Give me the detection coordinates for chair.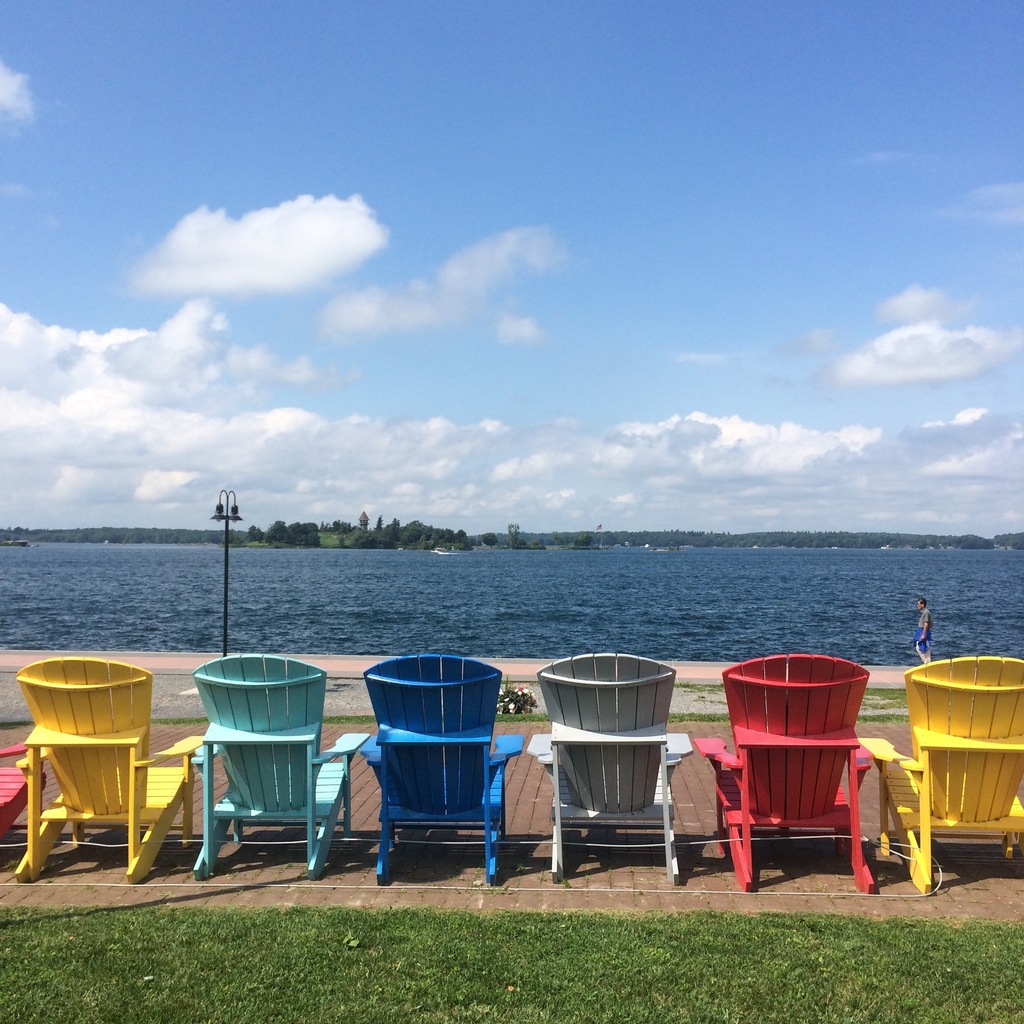
Rect(525, 652, 695, 888).
